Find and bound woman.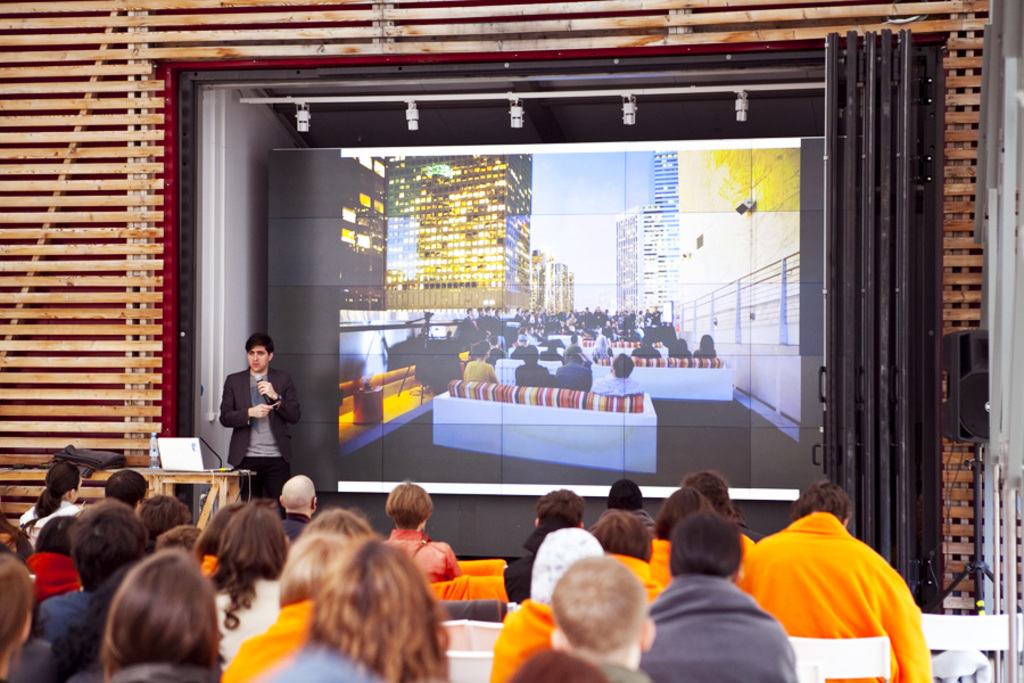
Bound: 216 502 379 680.
